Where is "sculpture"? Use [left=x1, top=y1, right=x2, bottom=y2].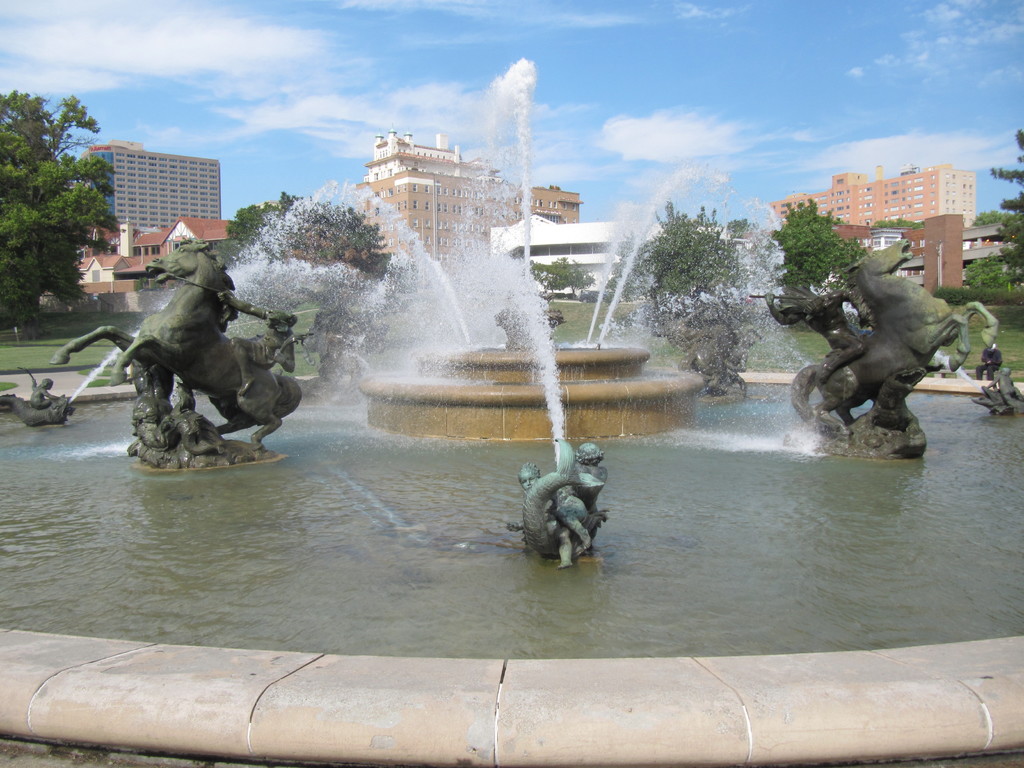
[left=49, top=240, right=308, bottom=468].
